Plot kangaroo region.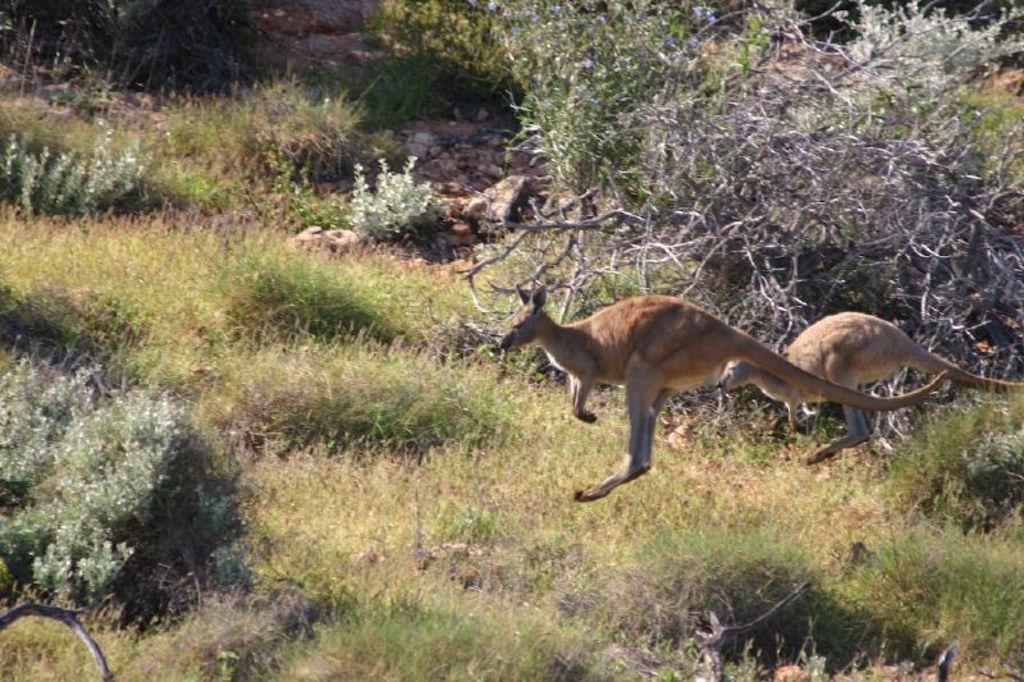
Plotted at (x1=497, y1=296, x2=948, y2=499).
